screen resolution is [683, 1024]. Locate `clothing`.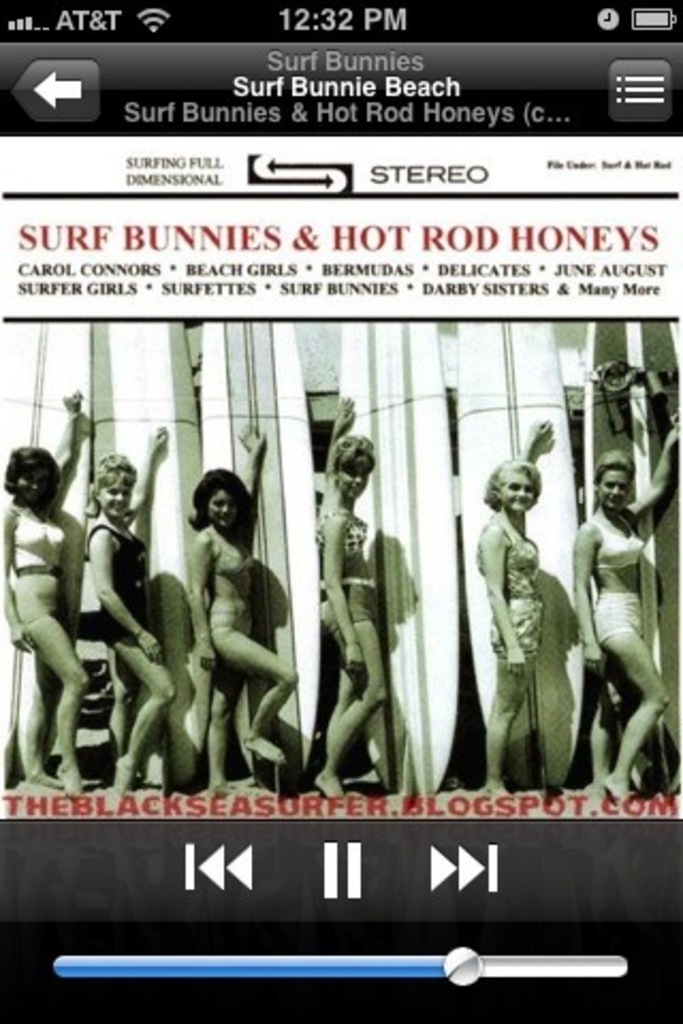
(472, 518, 546, 655).
